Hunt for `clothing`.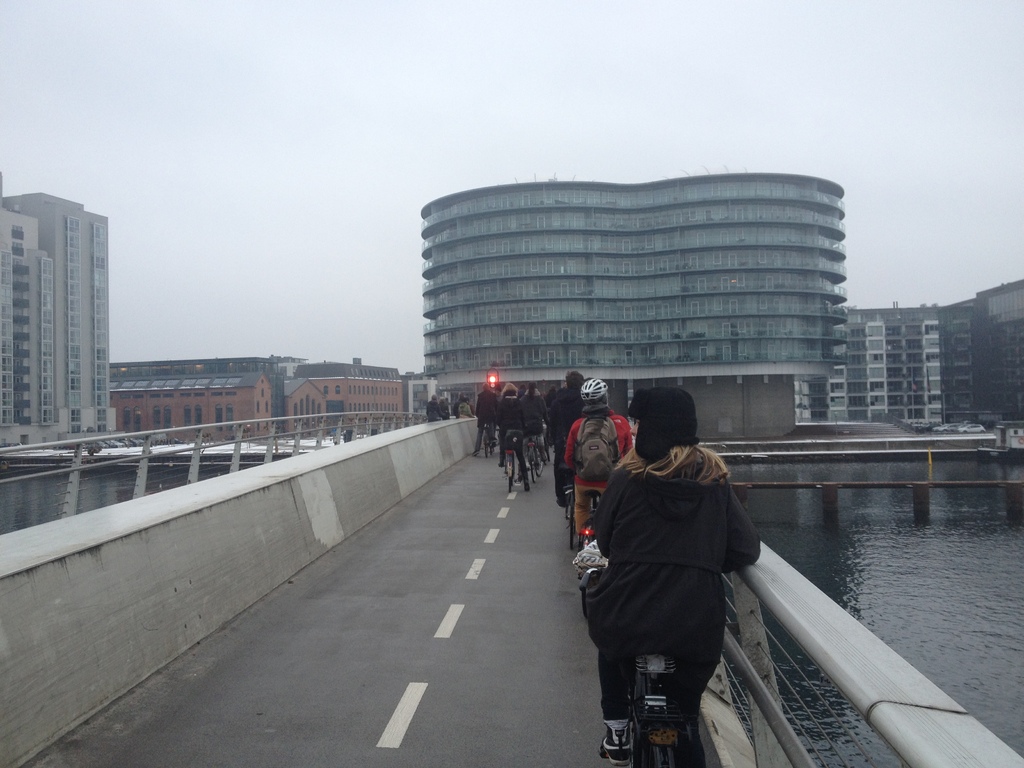
Hunted down at left=424, top=397, right=442, bottom=423.
